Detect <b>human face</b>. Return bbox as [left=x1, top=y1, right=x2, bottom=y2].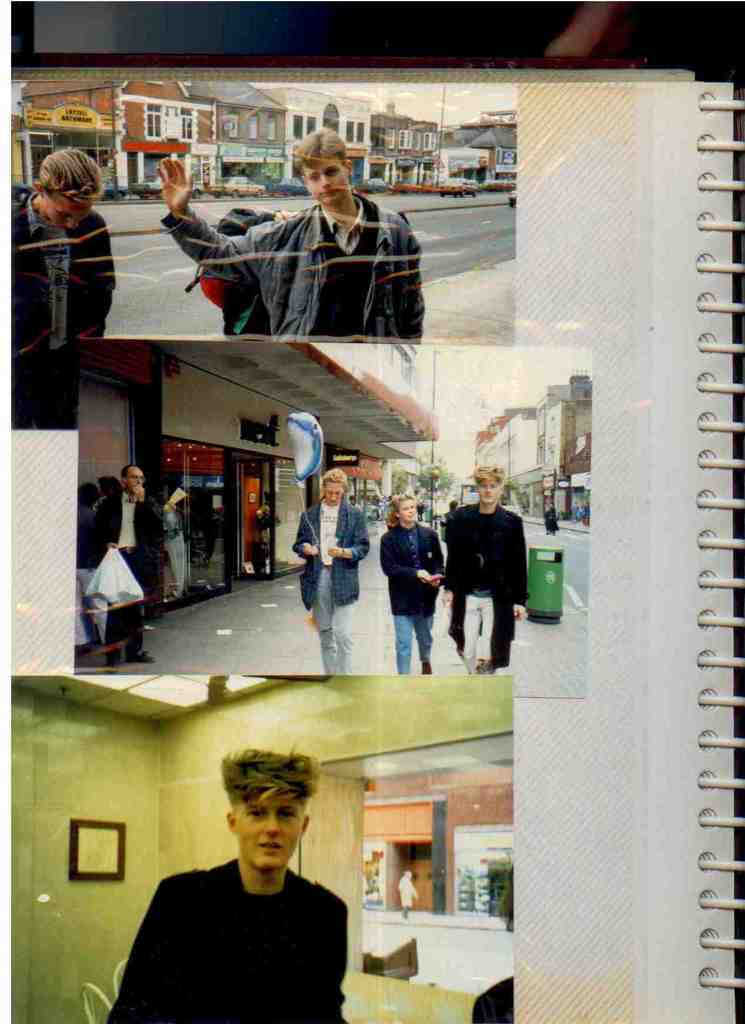
[left=308, top=161, right=349, bottom=204].
